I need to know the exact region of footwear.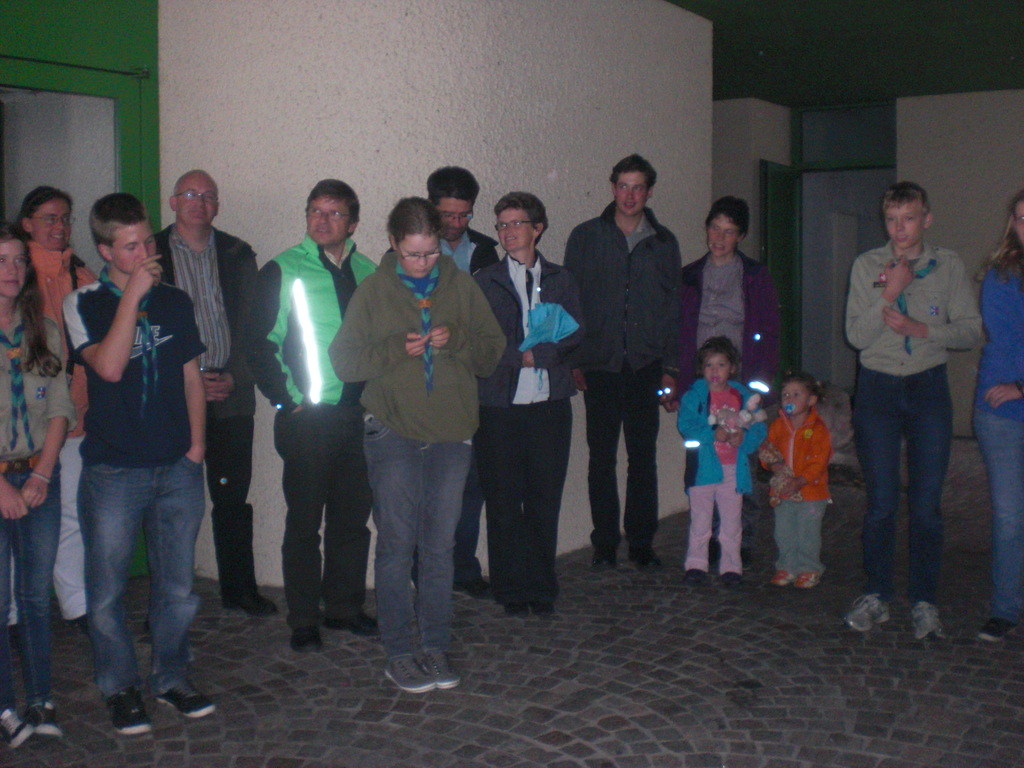
Region: Rect(531, 601, 554, 617).
